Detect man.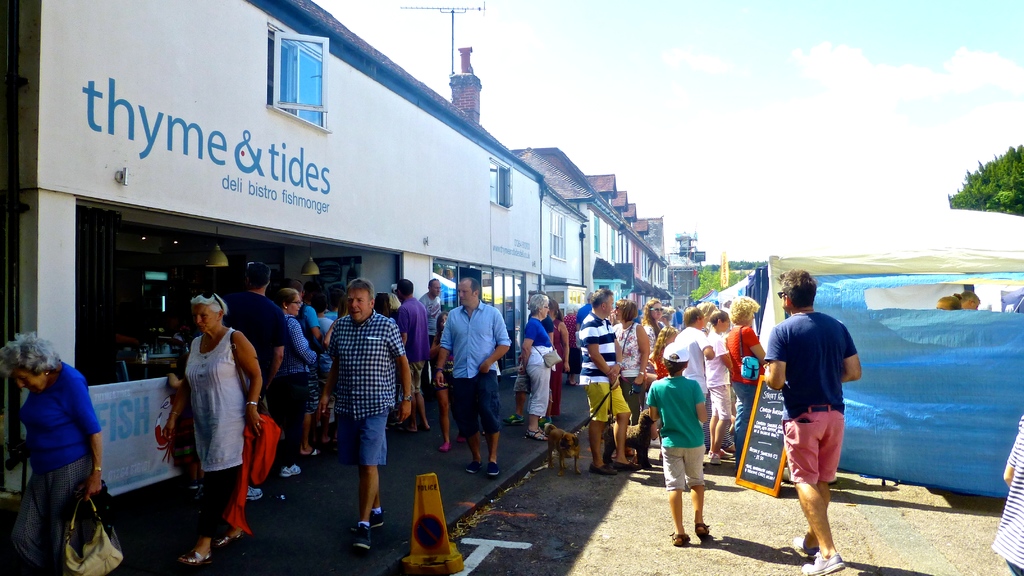
Detected at bbox=[417, 276, 446, 349].
